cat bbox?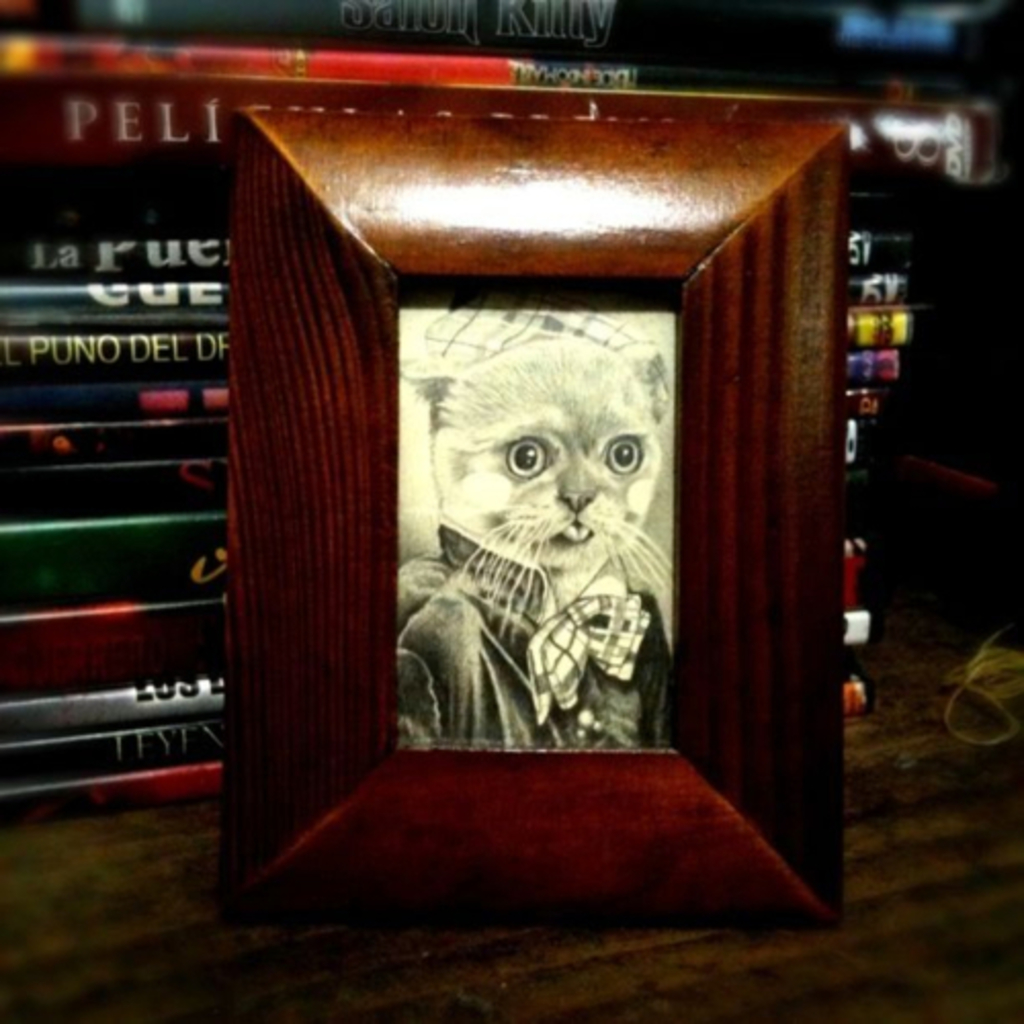
(393, 326, 676, 651)
